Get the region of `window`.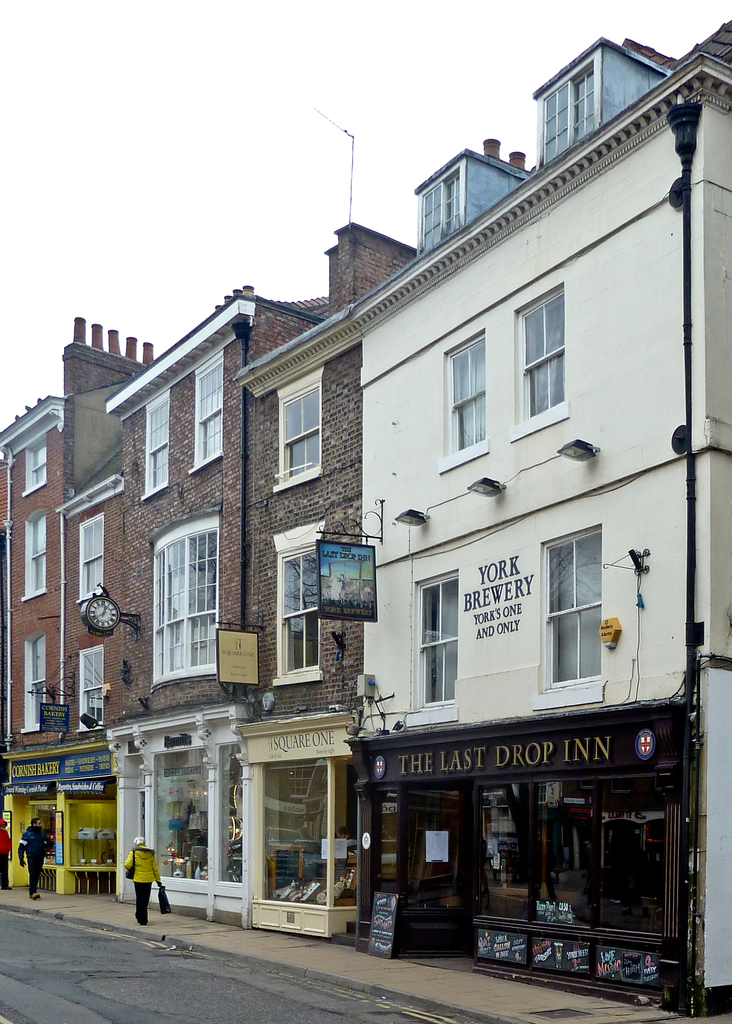
(366,779,399,903).
